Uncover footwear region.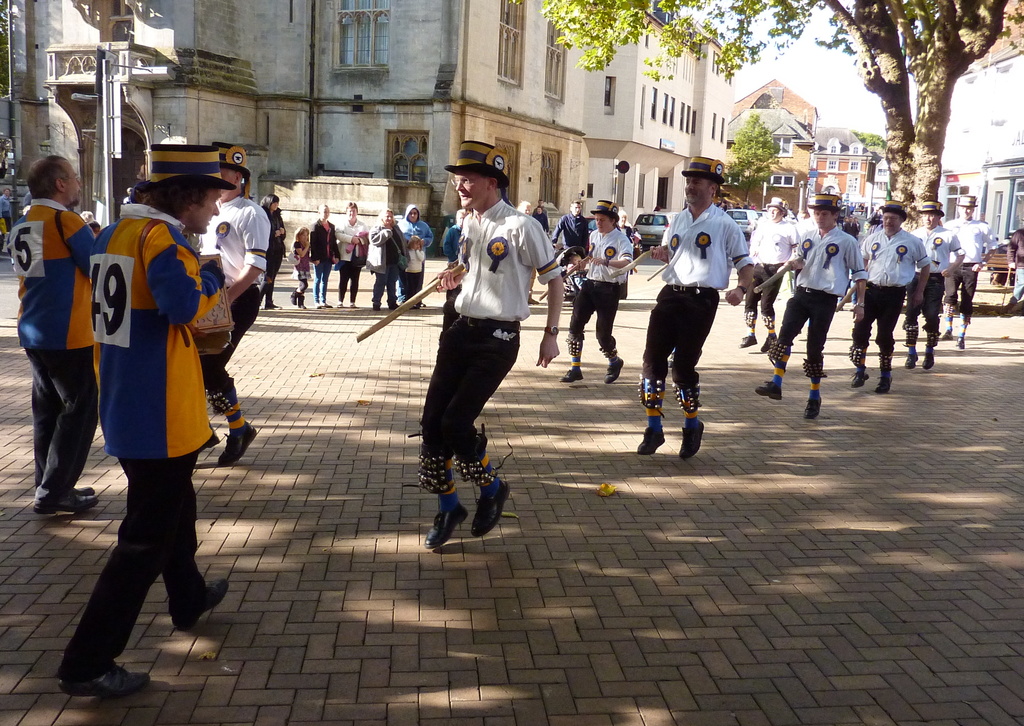
Uncovered: left=265, top=305, right=282, bottom=309.
